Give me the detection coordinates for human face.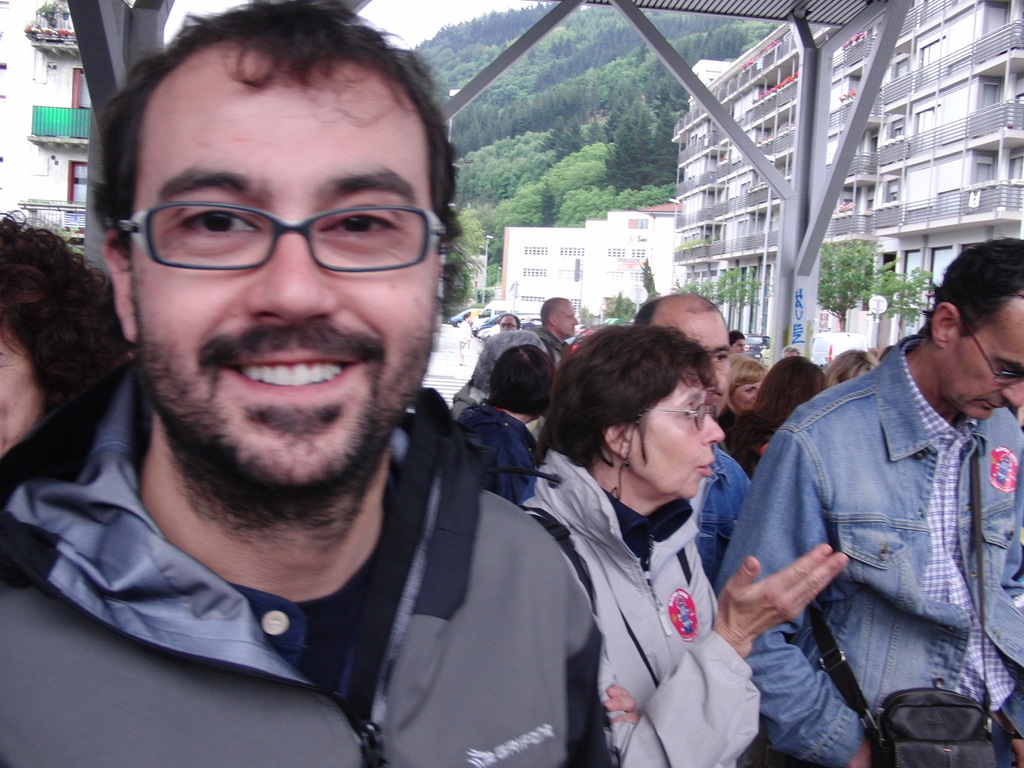
(left=644, top=306, right=737, bottom=406).
